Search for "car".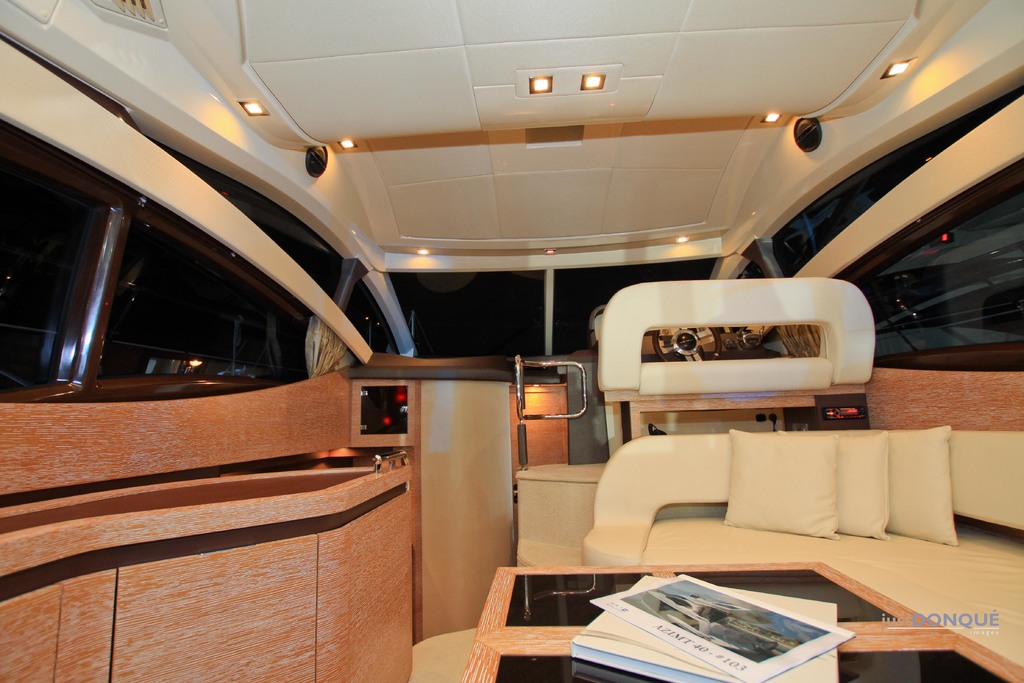
Found at BBox(0, 0, 1023, 682).
